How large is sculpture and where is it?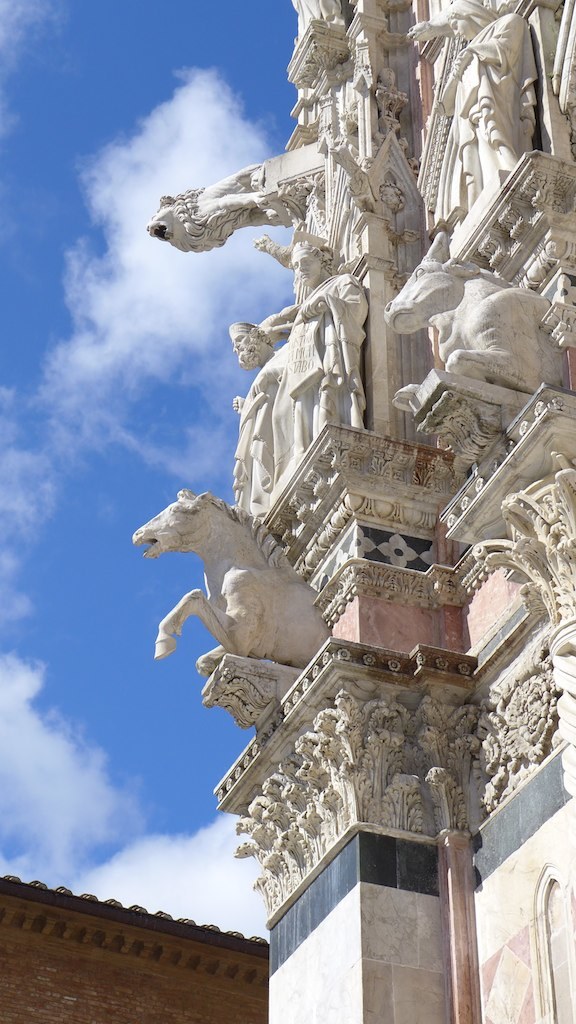
Bounding box: bbox=[254, 242, 383, 454].
